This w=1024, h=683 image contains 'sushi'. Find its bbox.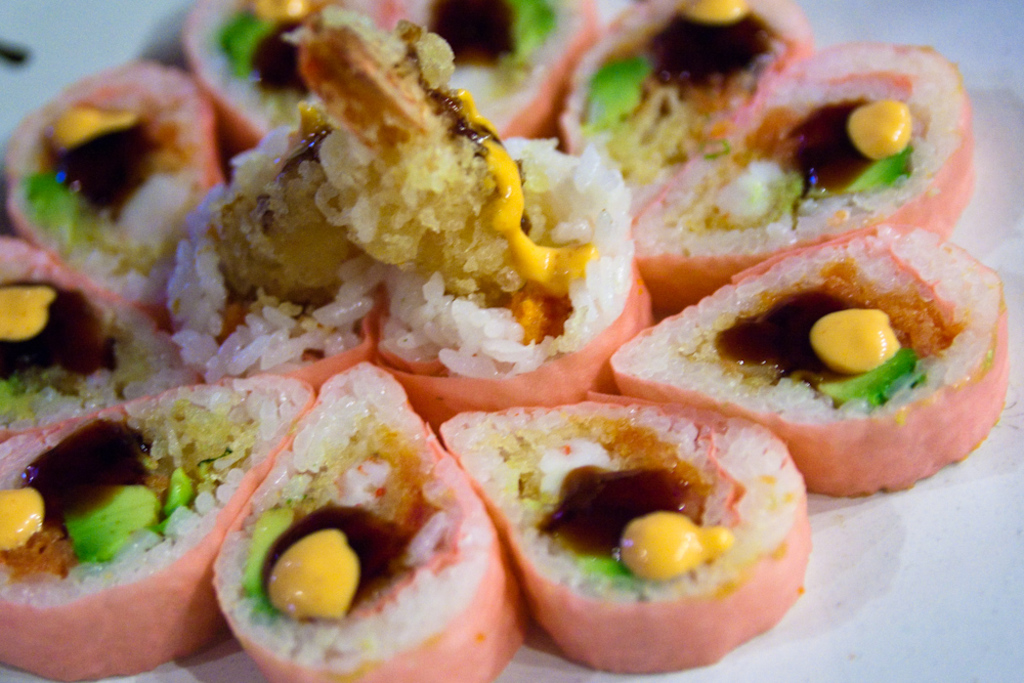
l=397, t=0, r=593, b=137.
